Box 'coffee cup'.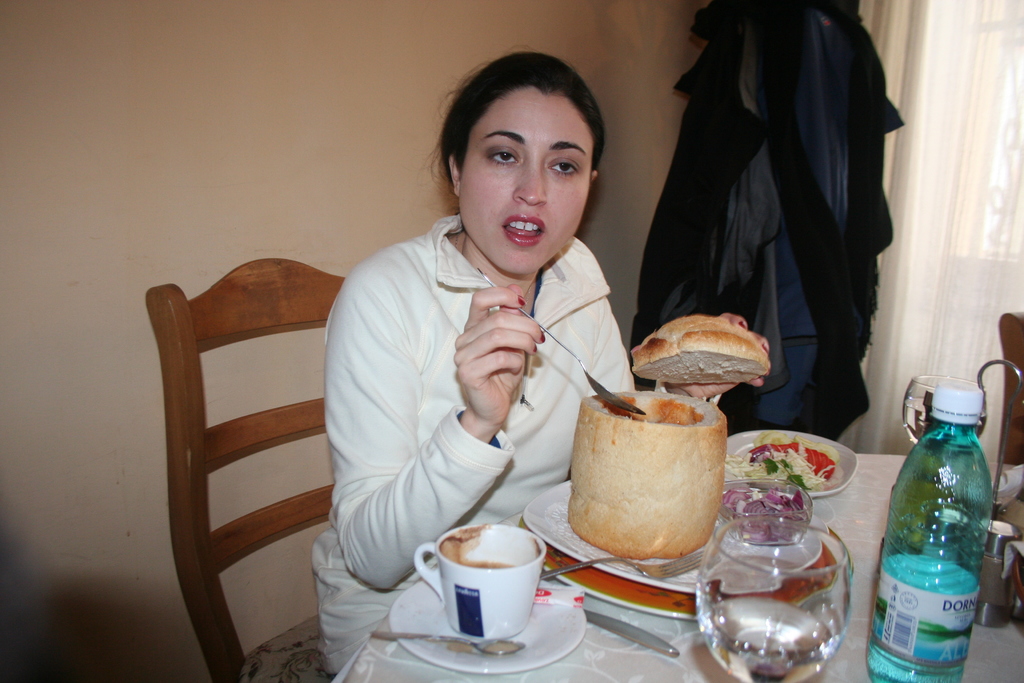
(413,521,545,641).
